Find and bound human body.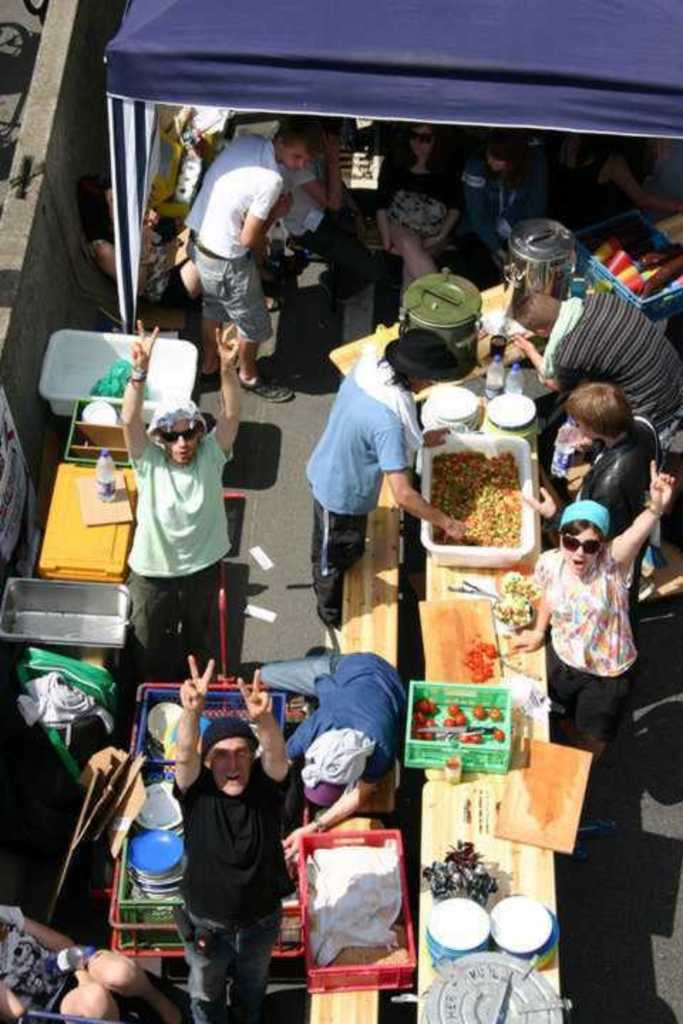
Bound: Rect(296, 329, 467, 623).
